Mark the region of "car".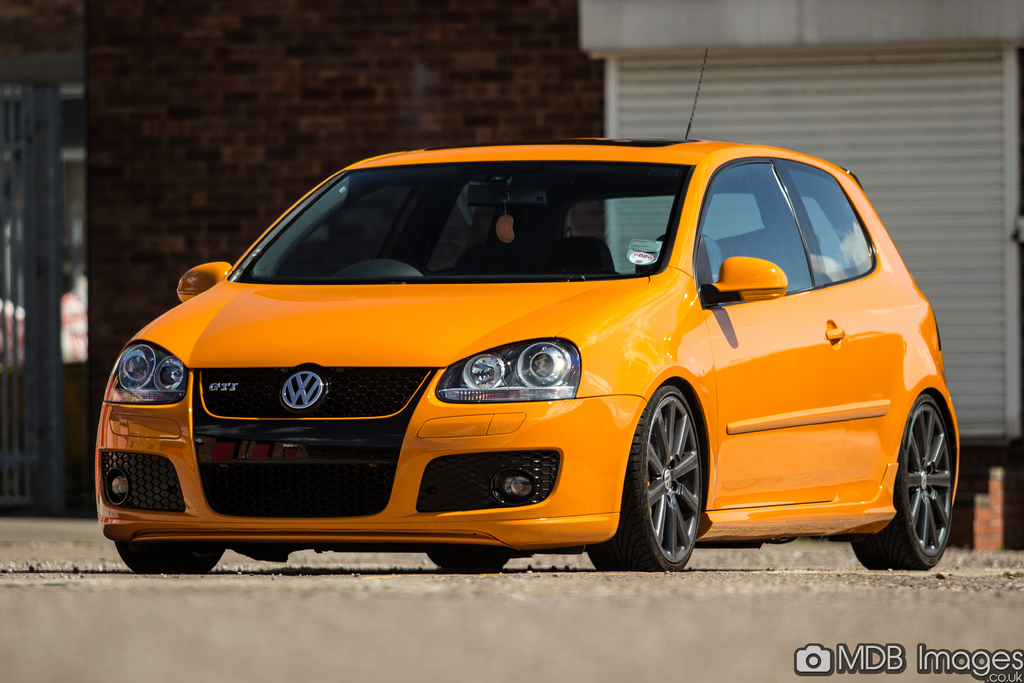
Region: select_region(89, 41, 966, 572).
